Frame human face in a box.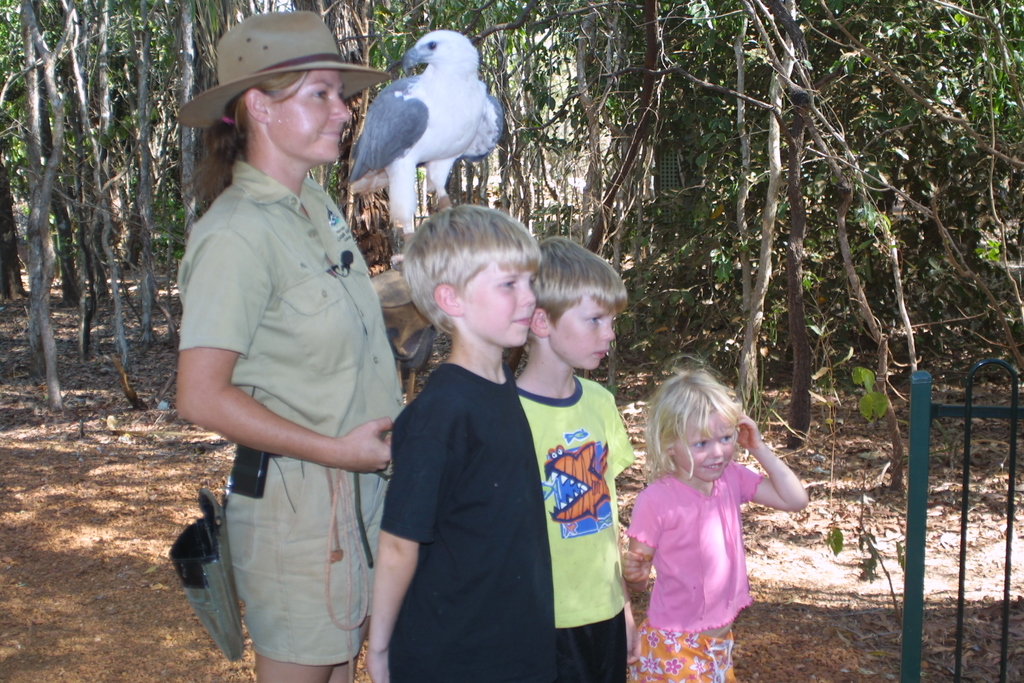
(left=463, top=261, right=542, bottom=339).
